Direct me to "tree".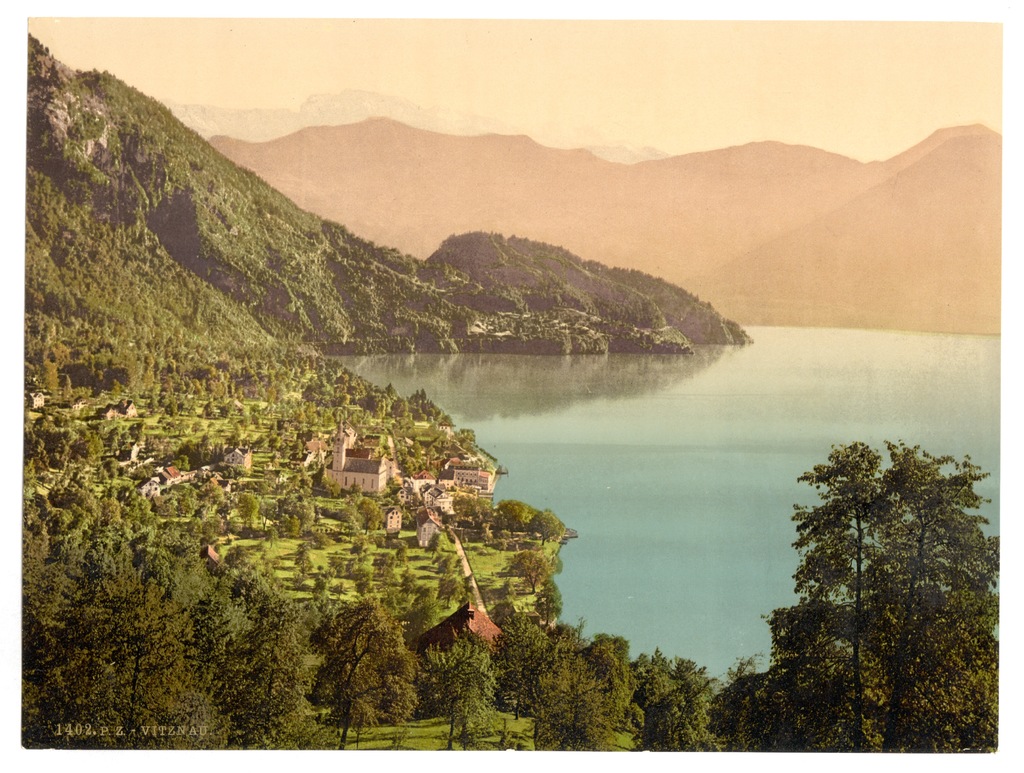
Direction: <region>437, 577, 467, 610</region>.
